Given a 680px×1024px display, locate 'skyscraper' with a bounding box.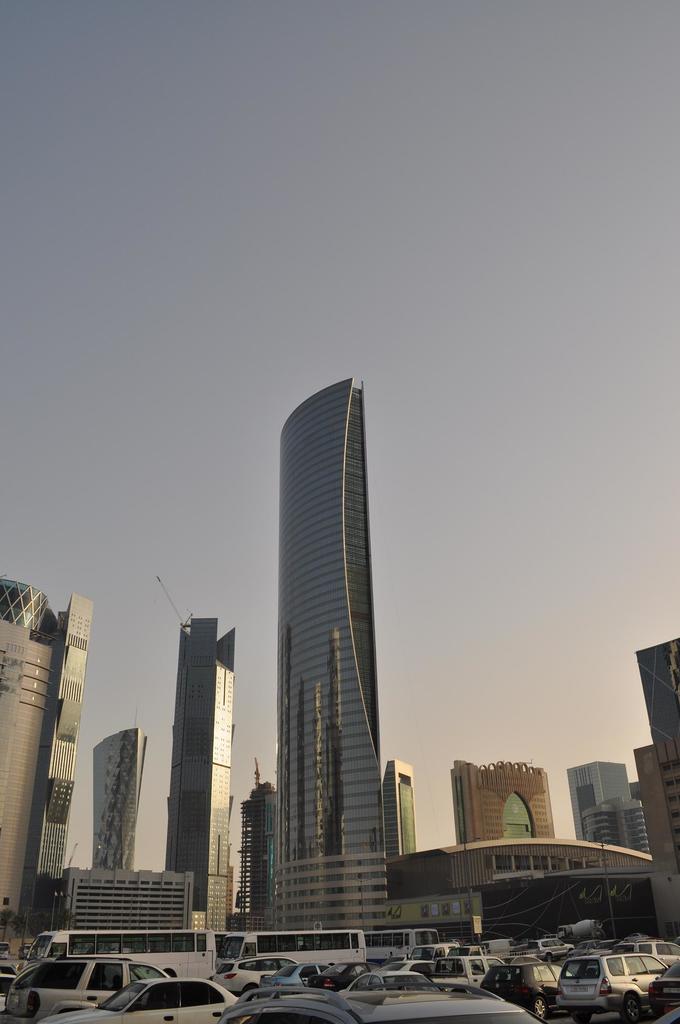
Located: {"x1": 0, "y1": 573, "x2": 102, "y2": 946}.
